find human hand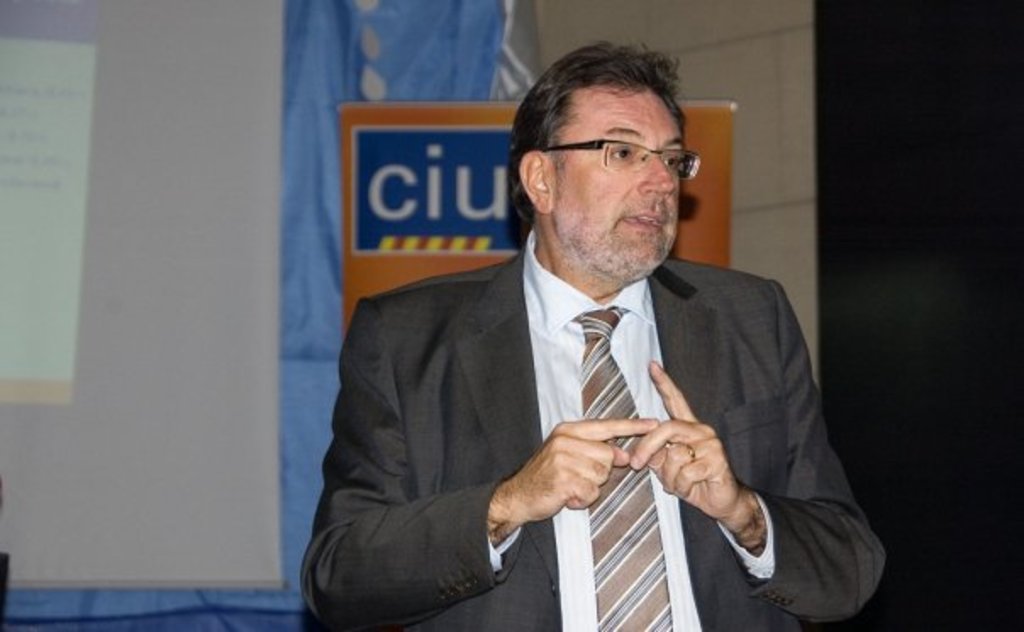
{"x1": 498, "y1": 407, "x2": 658, "y2": 535}
